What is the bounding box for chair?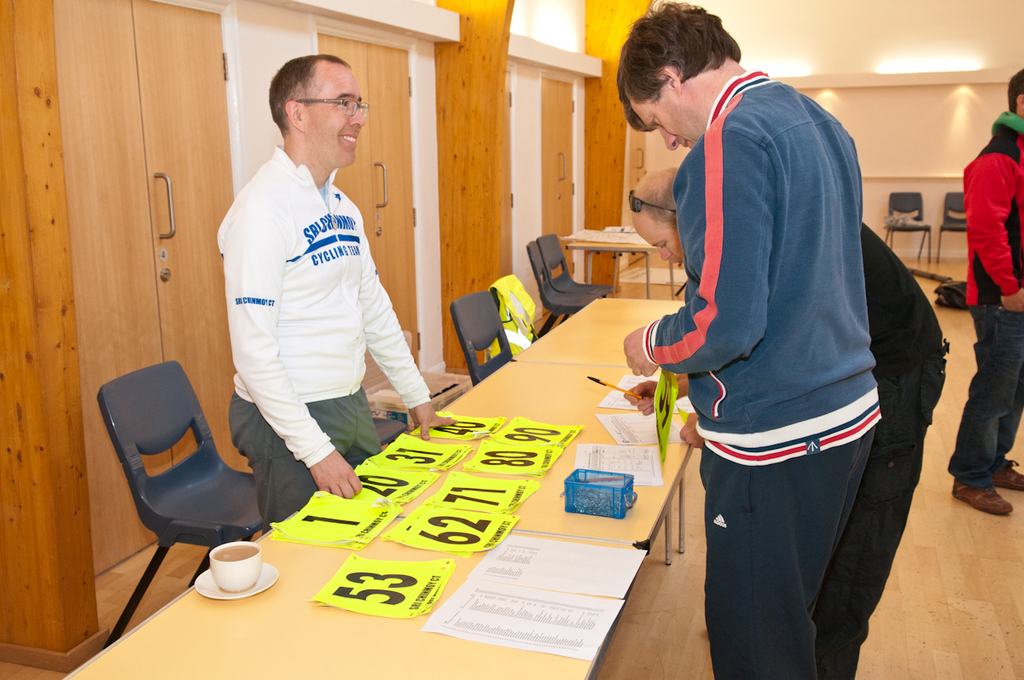
[x1=886, y1=190, x2=934, y2=264].
